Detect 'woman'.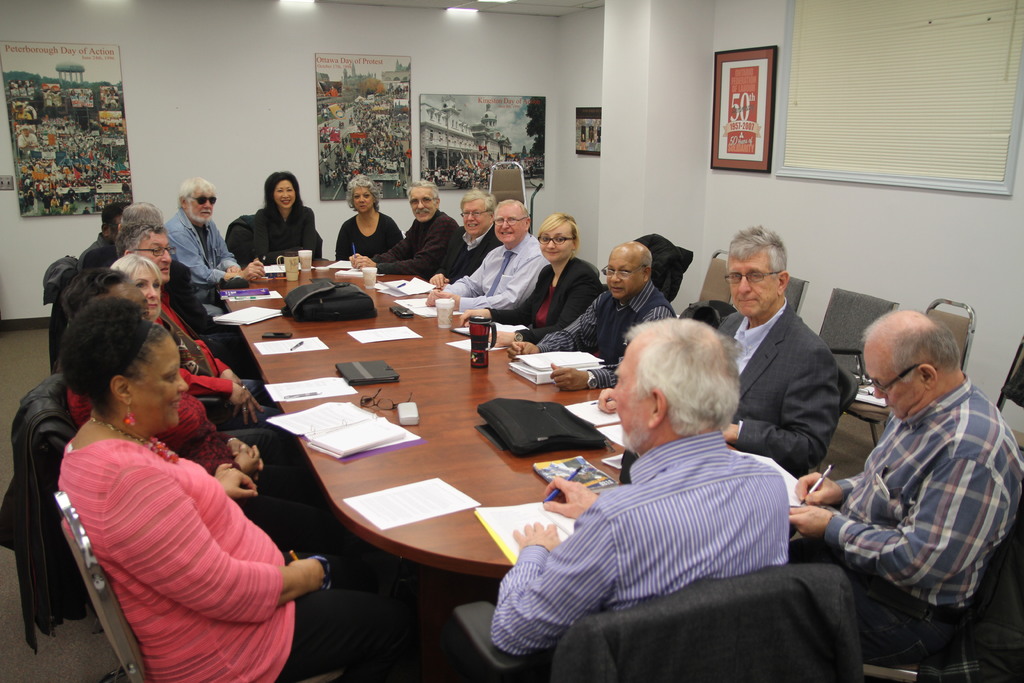
Detected at BBox(454, 210, 610, 349).
